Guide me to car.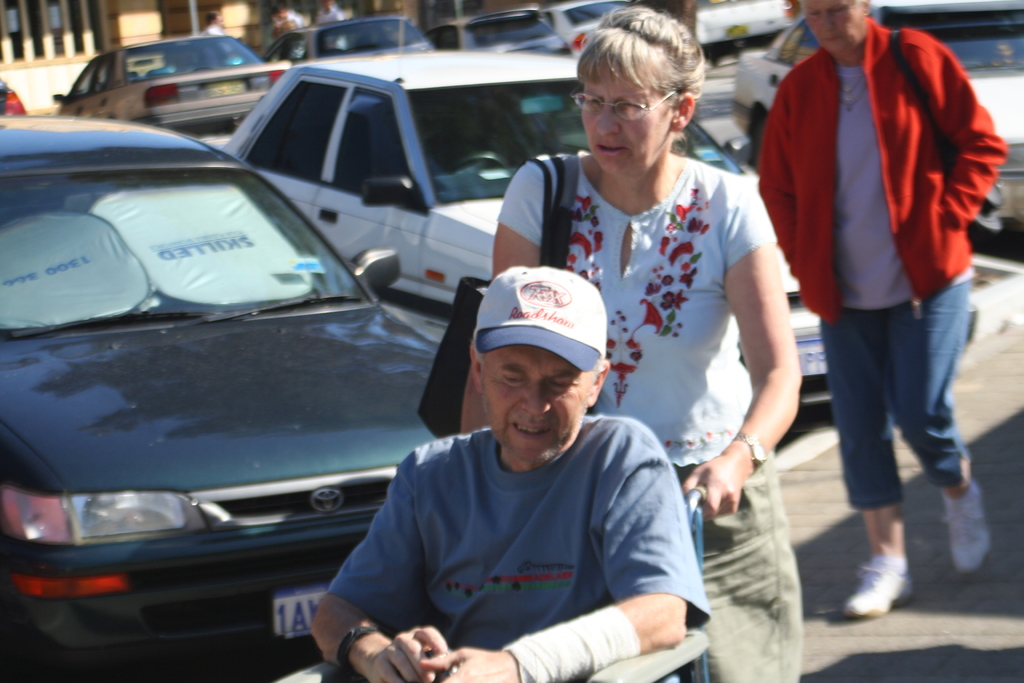
Guidance: locate(541, 0, 640, 62).
